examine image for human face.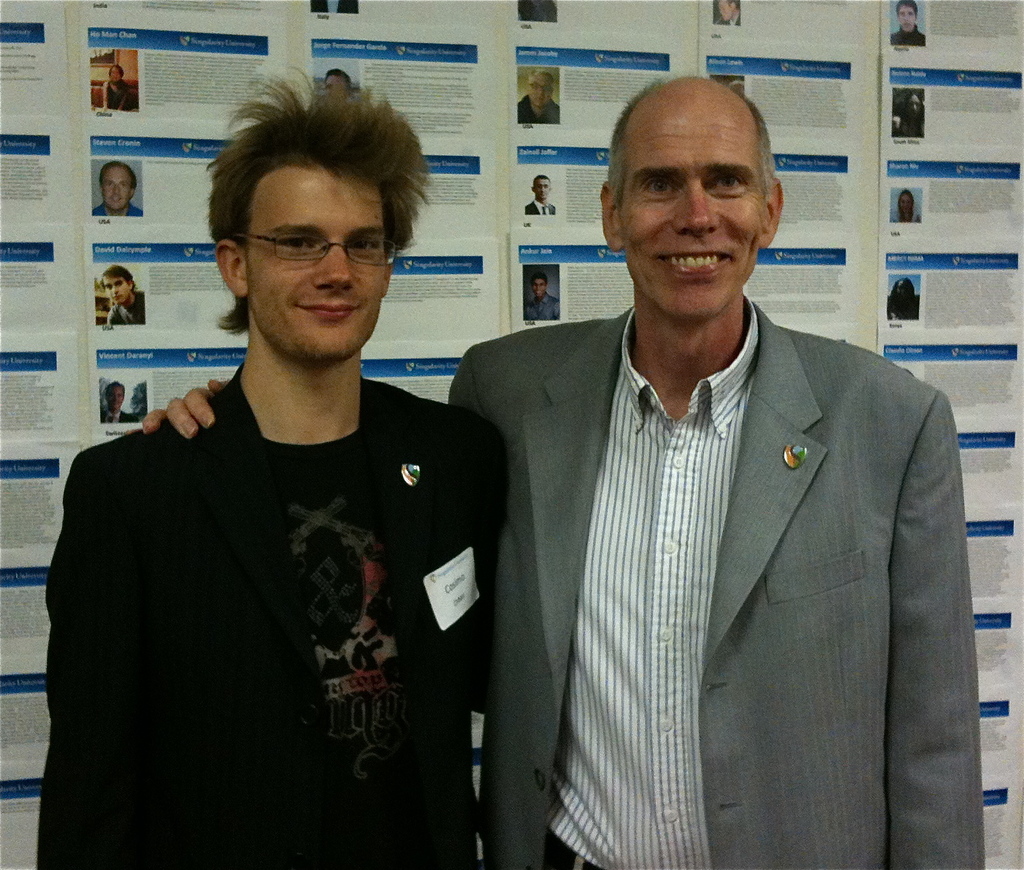
Examination result: (529,79,555,109).
